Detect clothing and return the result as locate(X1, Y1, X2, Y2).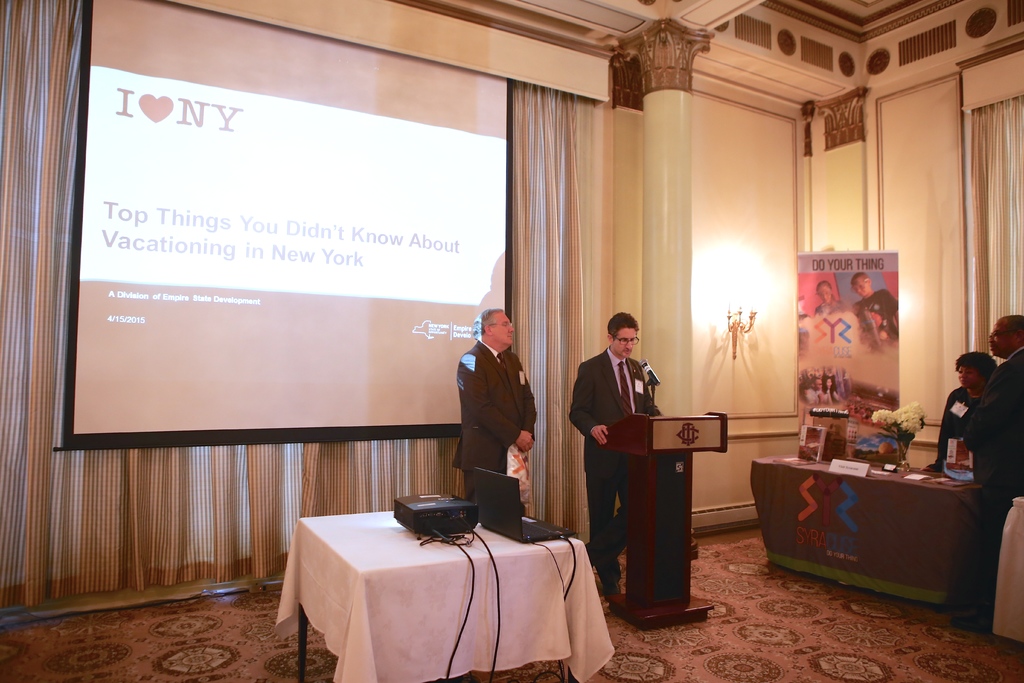
locate(448, 313, 539, 519).
